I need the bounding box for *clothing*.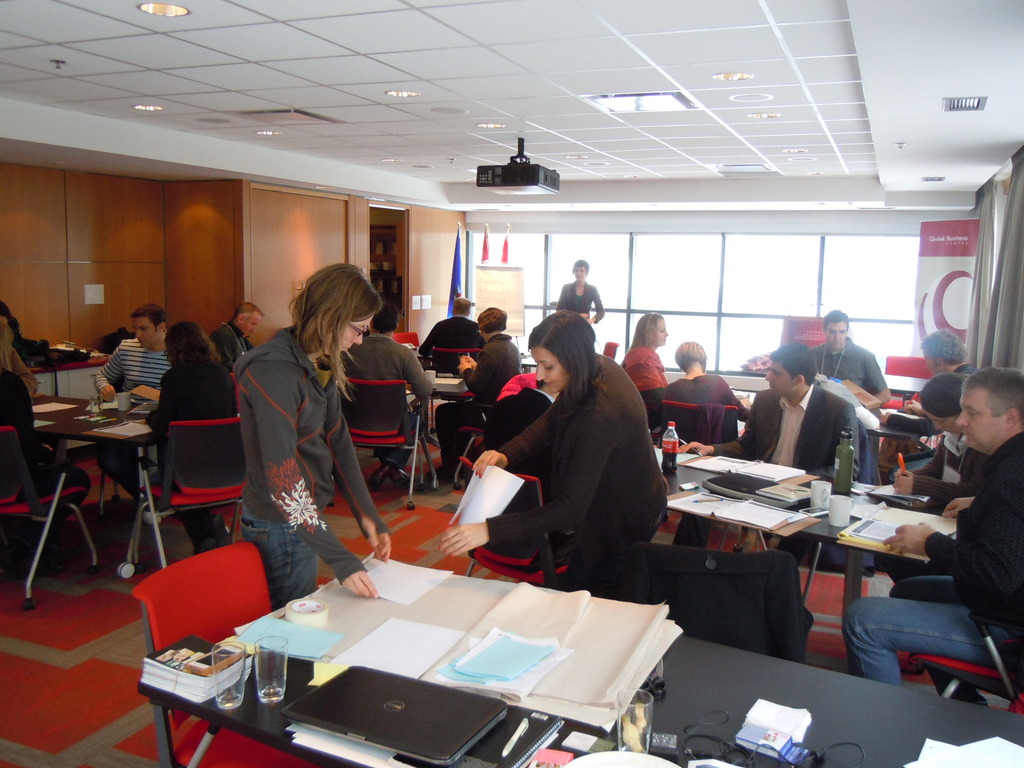
Here it is: detection(909, 430, 989, 513).
